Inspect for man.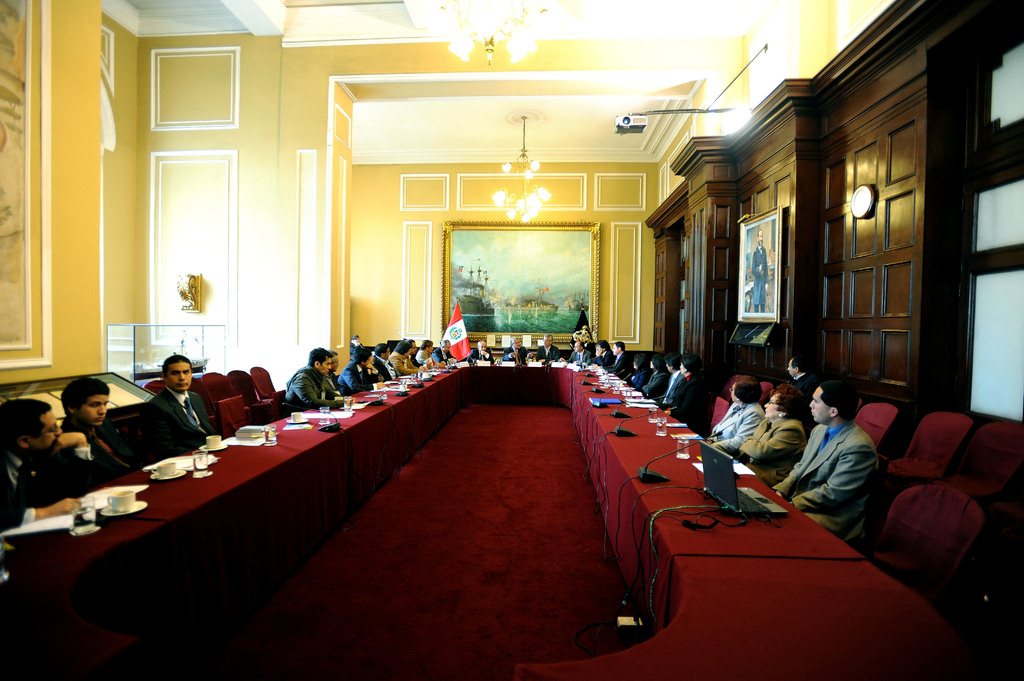
Inspection: rect(148, 355, 216, 462).
